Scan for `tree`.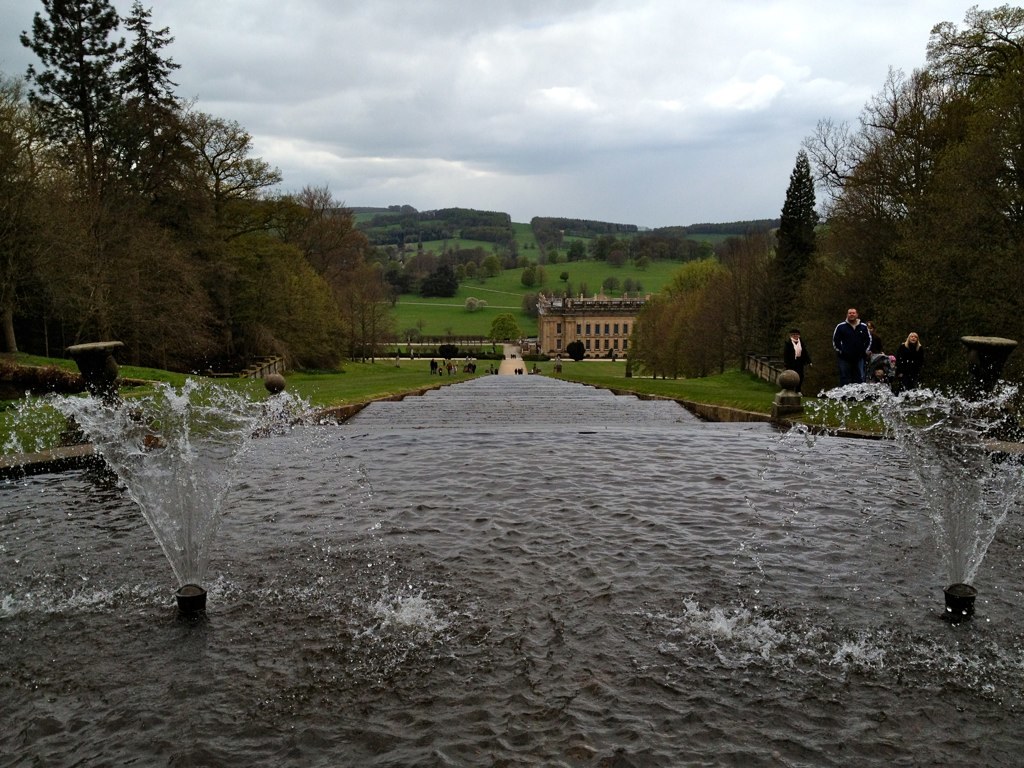
Scan result: 520,216,708,273.
